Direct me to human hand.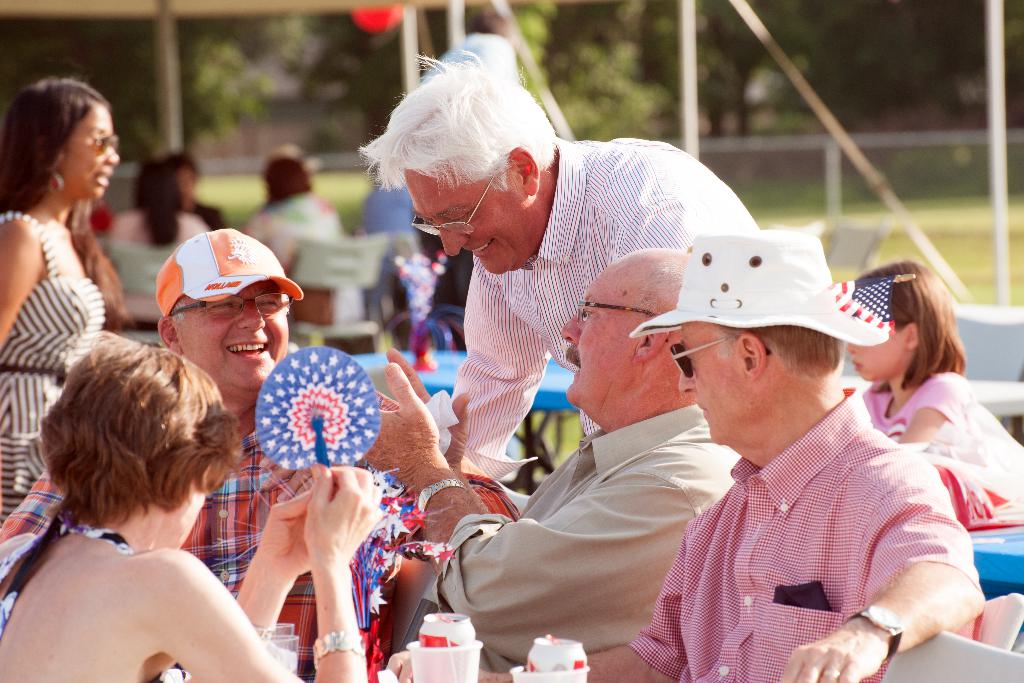
Direction: <region>384, 345, 470, 474</region>.
